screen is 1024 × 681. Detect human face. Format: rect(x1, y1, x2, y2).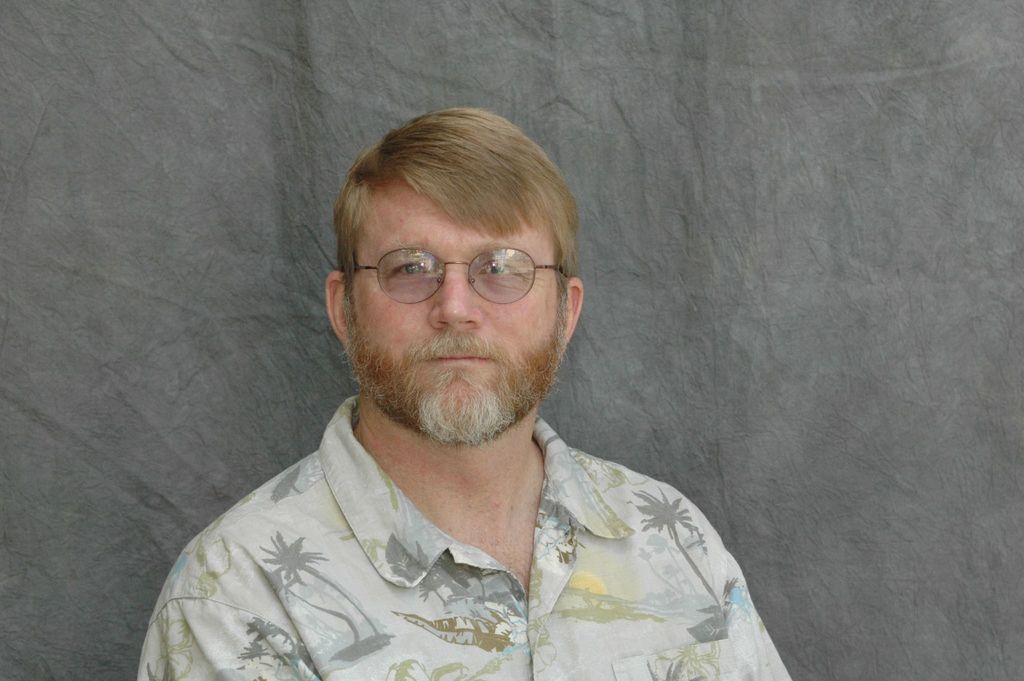
rect(337, 171, 577, 434).
